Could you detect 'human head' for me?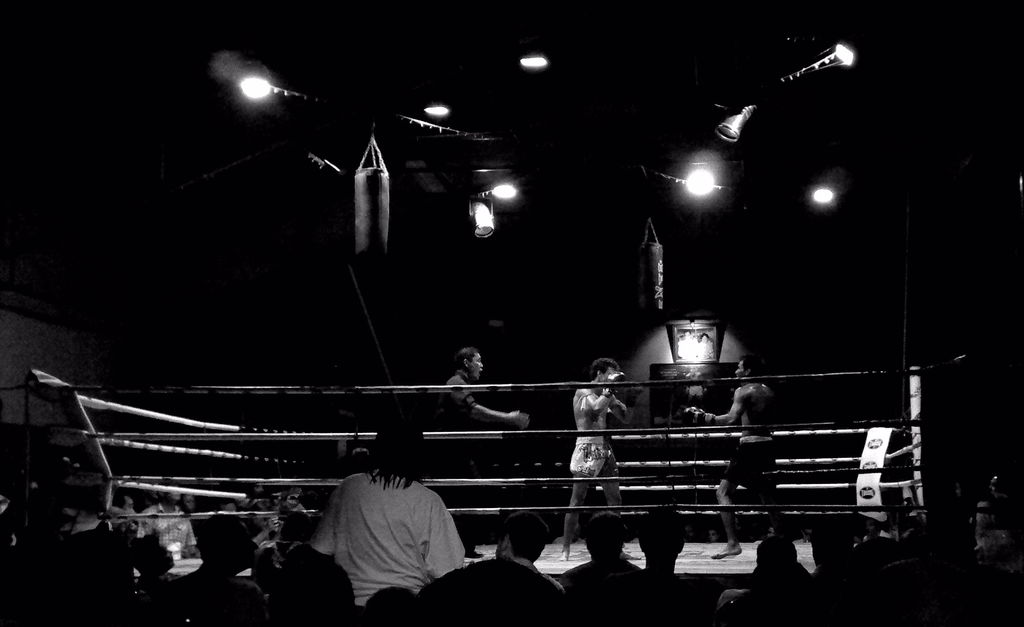
Detection result: 369 421 426 485.
